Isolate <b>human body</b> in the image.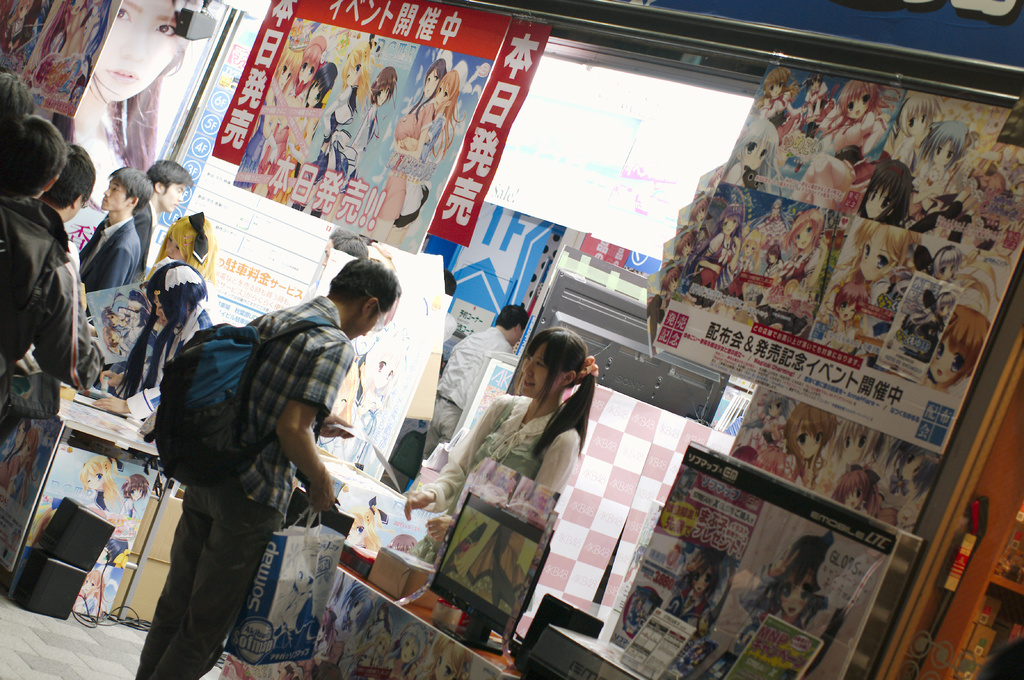
Isolated region: x1=404, y1=329, x2=598, y2=538.
